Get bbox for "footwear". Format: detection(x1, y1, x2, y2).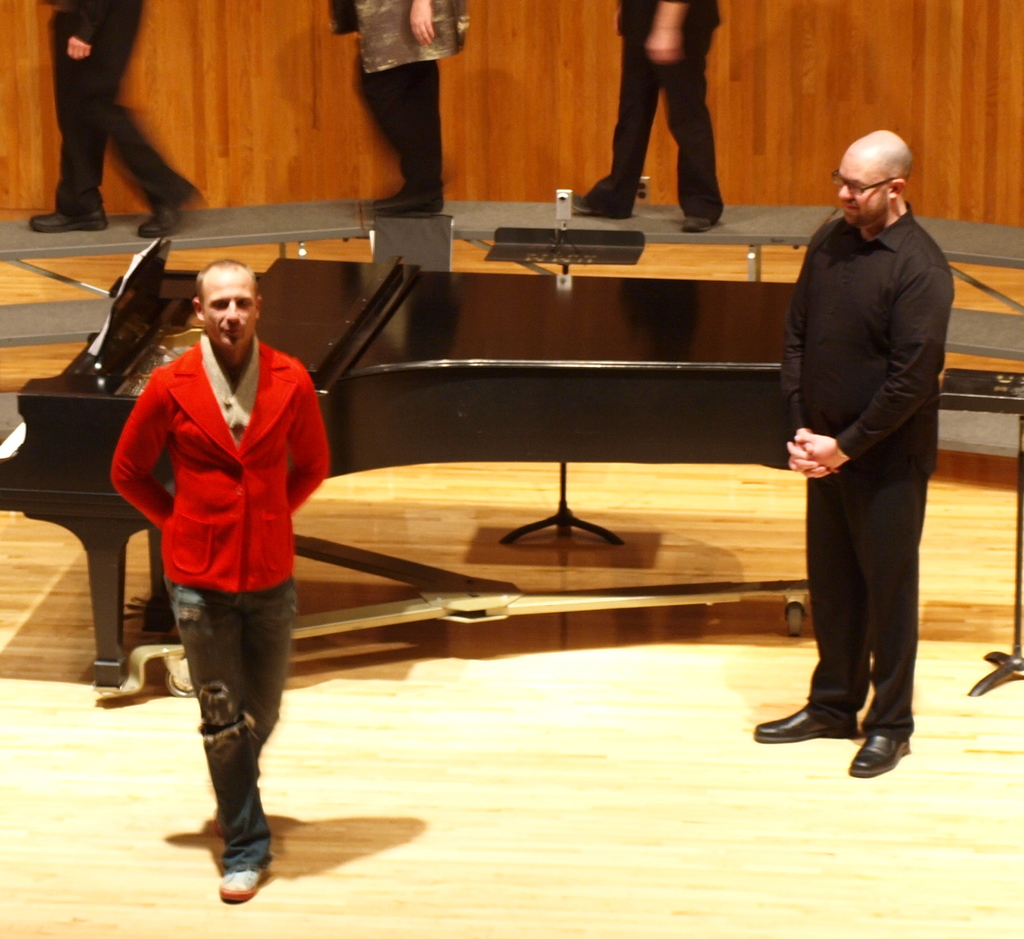
detection(750, 710, 856, 746).
